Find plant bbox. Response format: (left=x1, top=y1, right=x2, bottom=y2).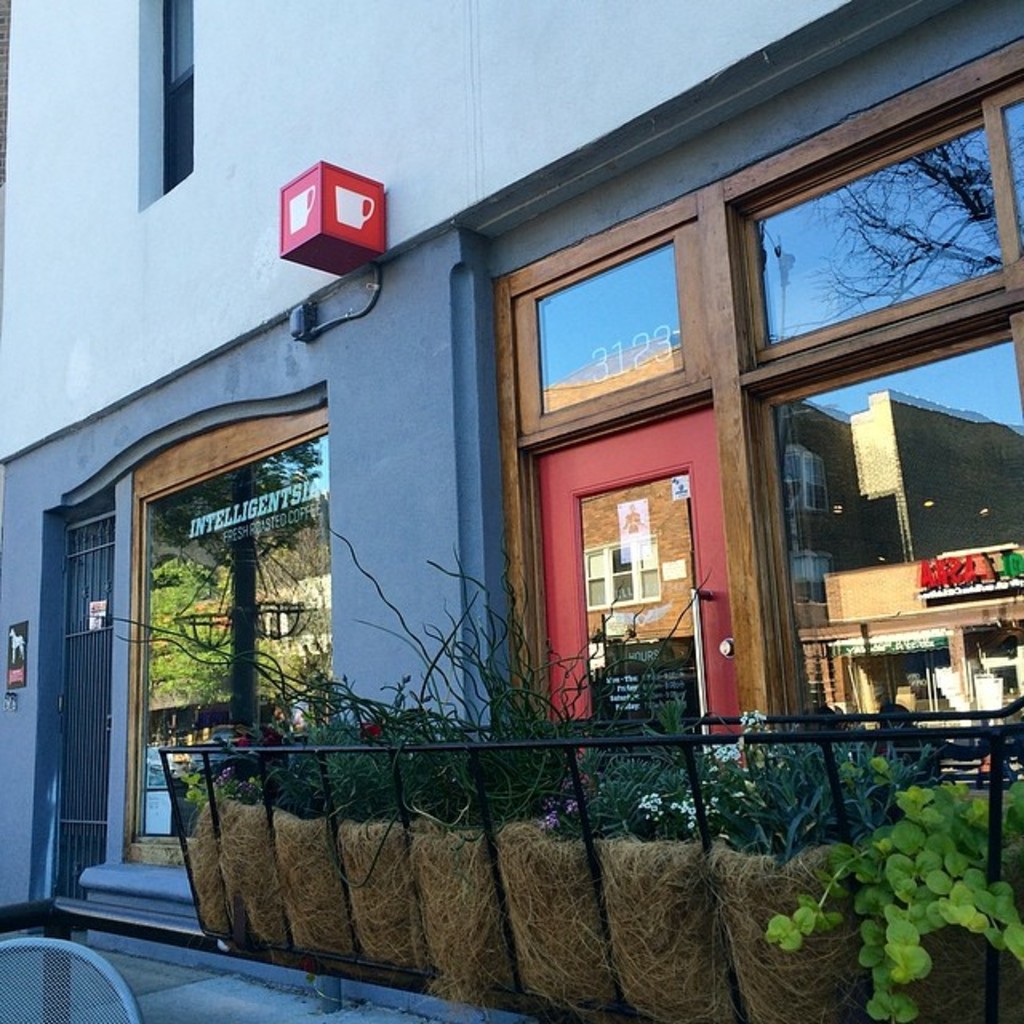
(left=757, top=739, right=1019, bottom=1022).
